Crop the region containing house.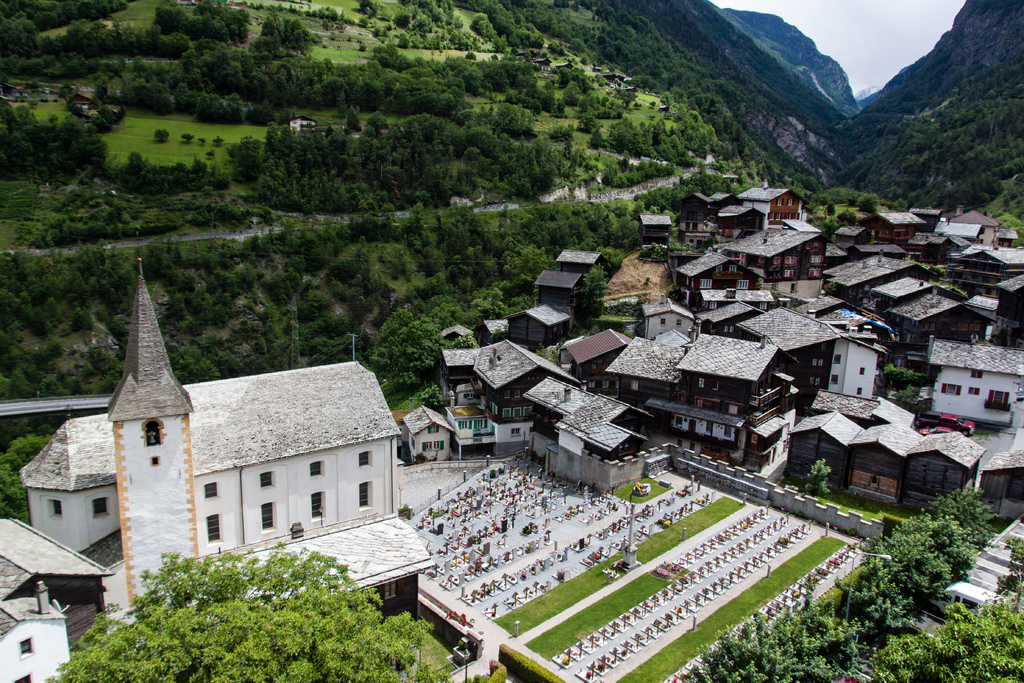
Crop region: (left=684, top=190, right=709, bottom=229).
